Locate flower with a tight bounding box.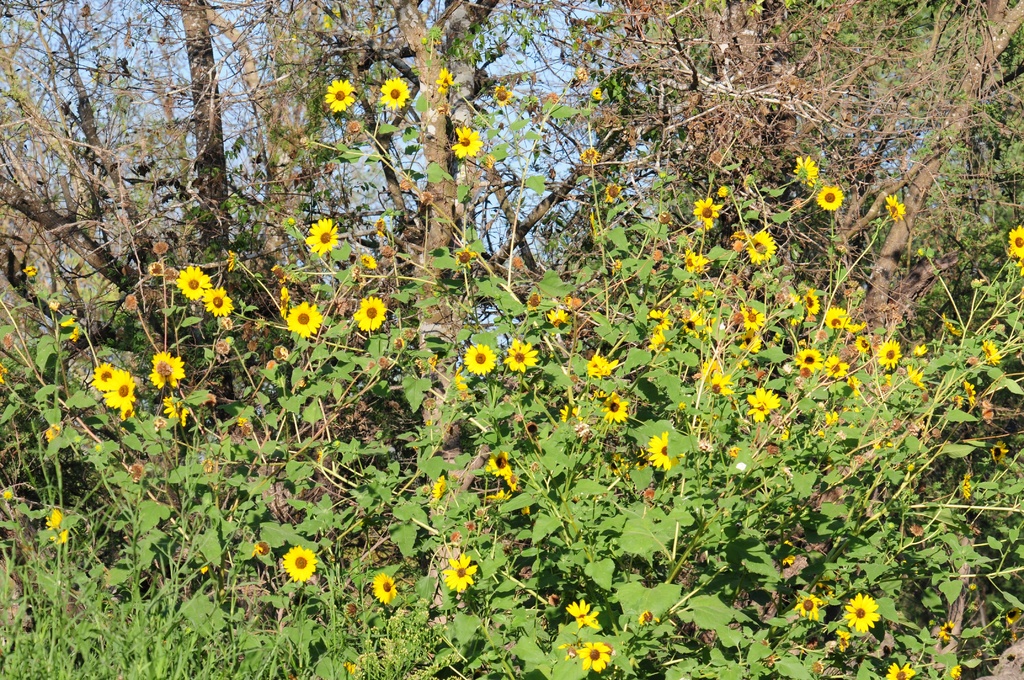
[left=321, top=75, right=355, bottom=109].
